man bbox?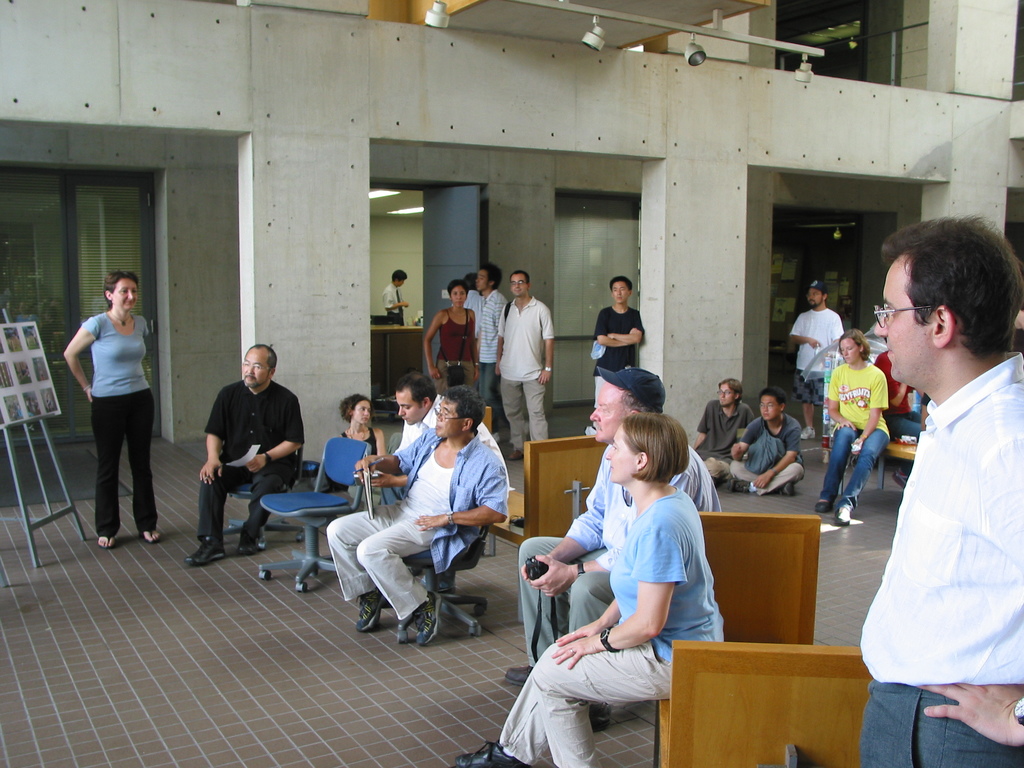
l=784, t=274, r=844, b=441
